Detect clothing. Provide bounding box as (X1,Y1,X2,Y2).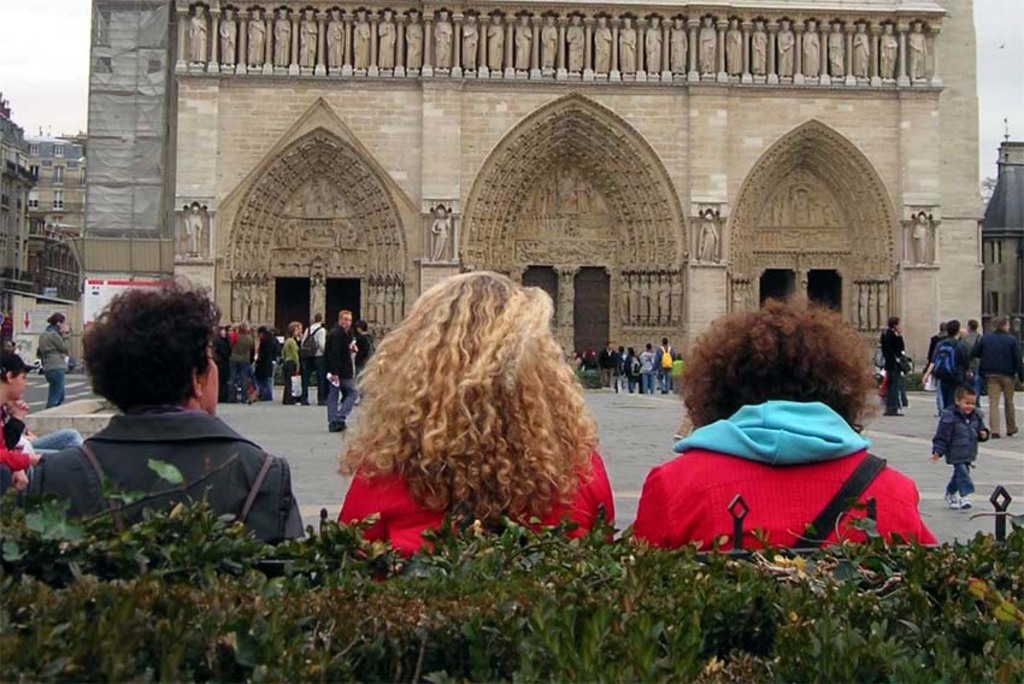
(873,331,908,413).
